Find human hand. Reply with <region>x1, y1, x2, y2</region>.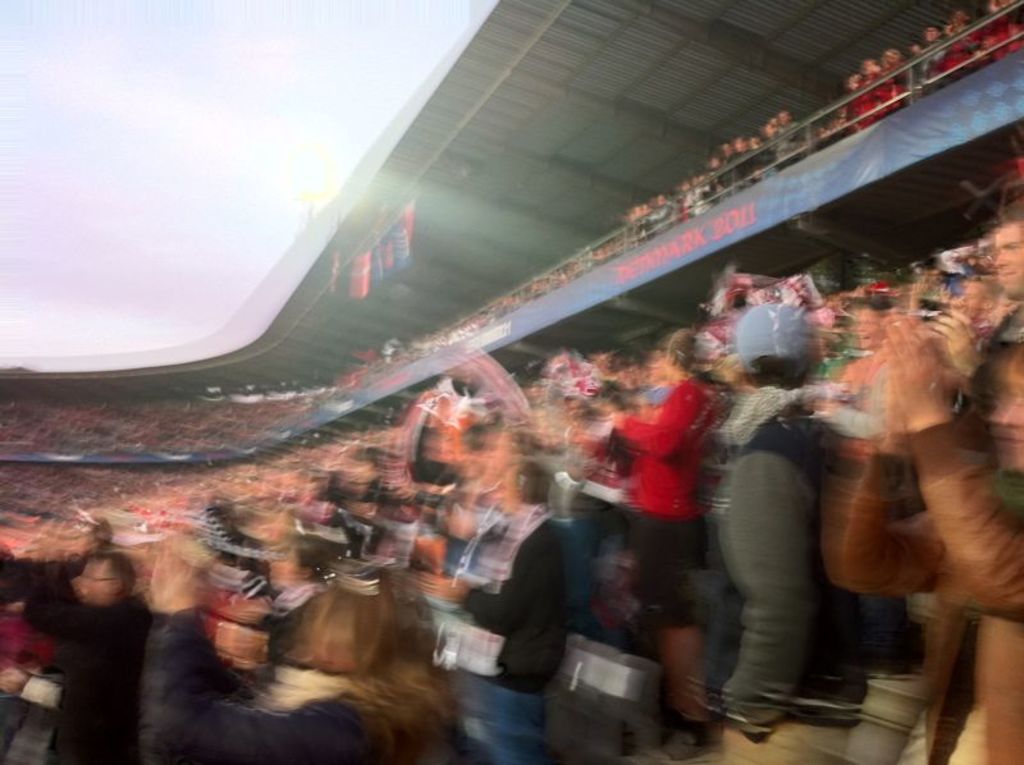
<region>927, 307, 987, 376</region>.
